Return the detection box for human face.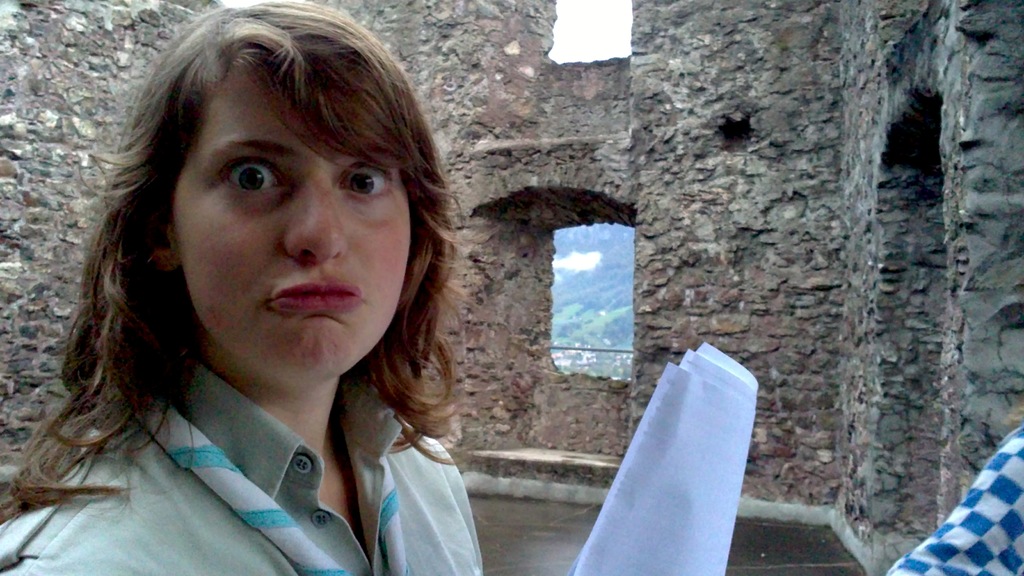
(165,80,405,375).
